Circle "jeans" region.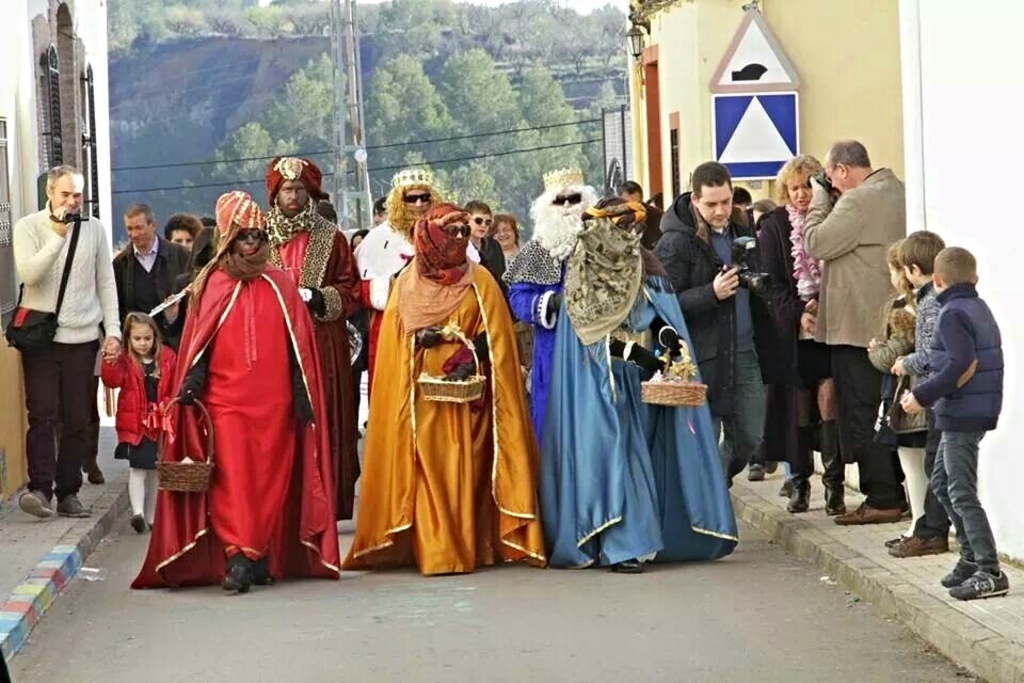
Region: (left=903, top=388, right=1002, bottom=592).
